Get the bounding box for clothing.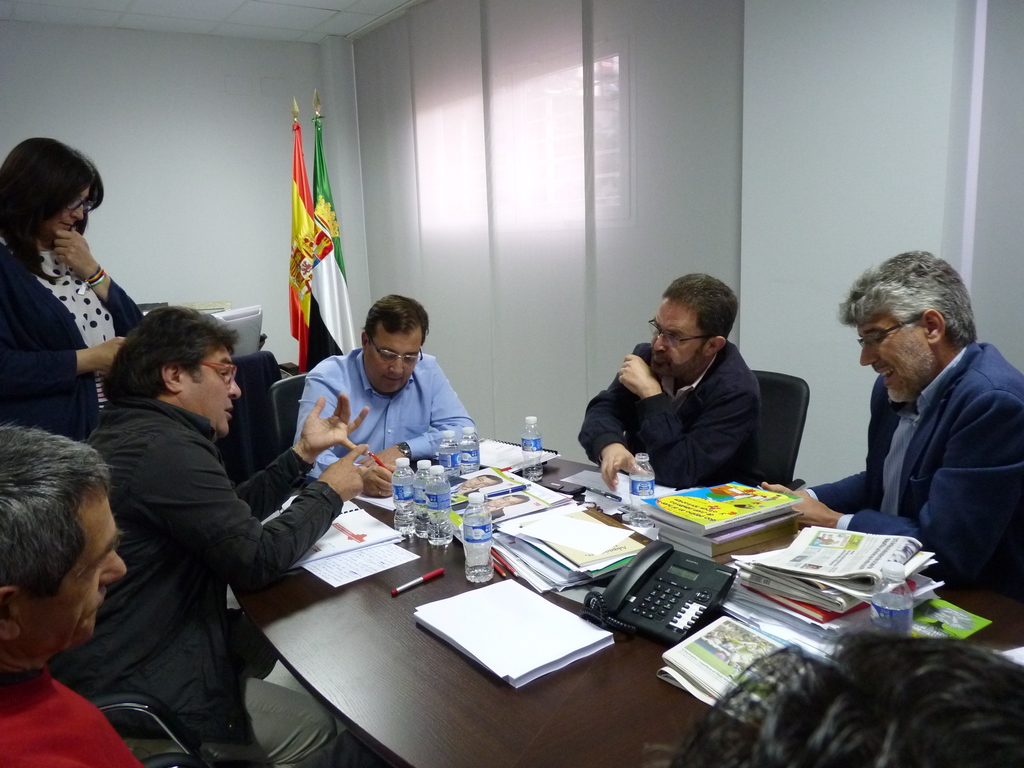
0,674,152,767.
